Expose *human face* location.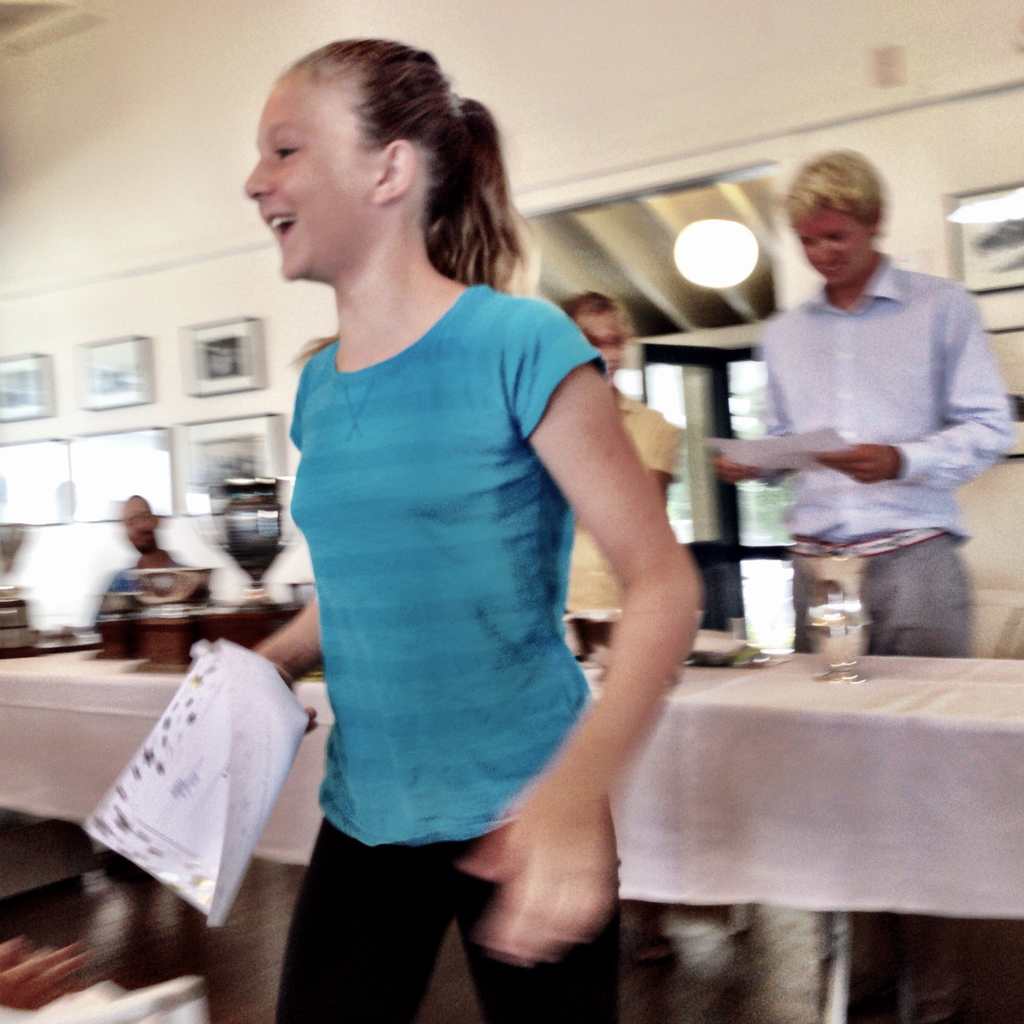
Exposed at region(795, 207, 872, 284).
